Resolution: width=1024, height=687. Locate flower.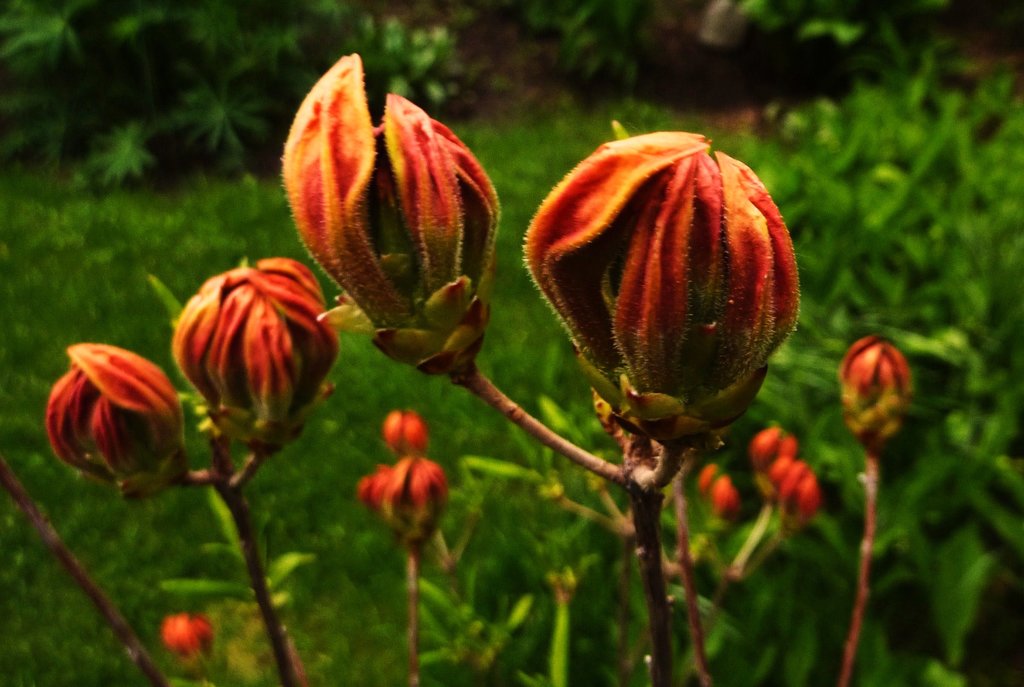
(38, 342, 191, 505).
